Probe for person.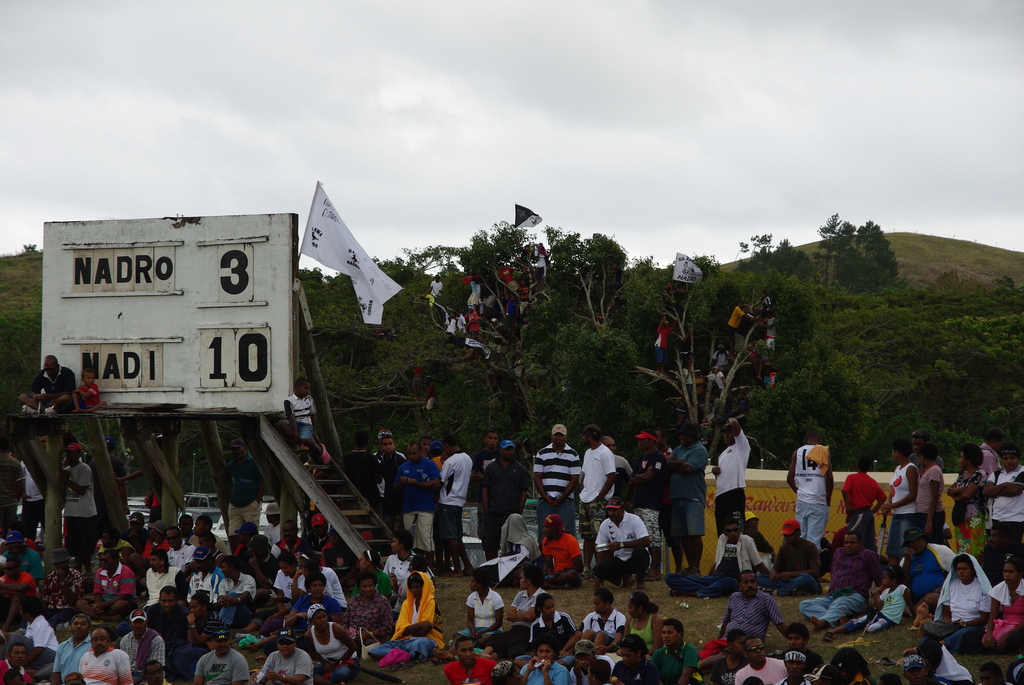
Probe result: detection(647, 618, 710, 684).
